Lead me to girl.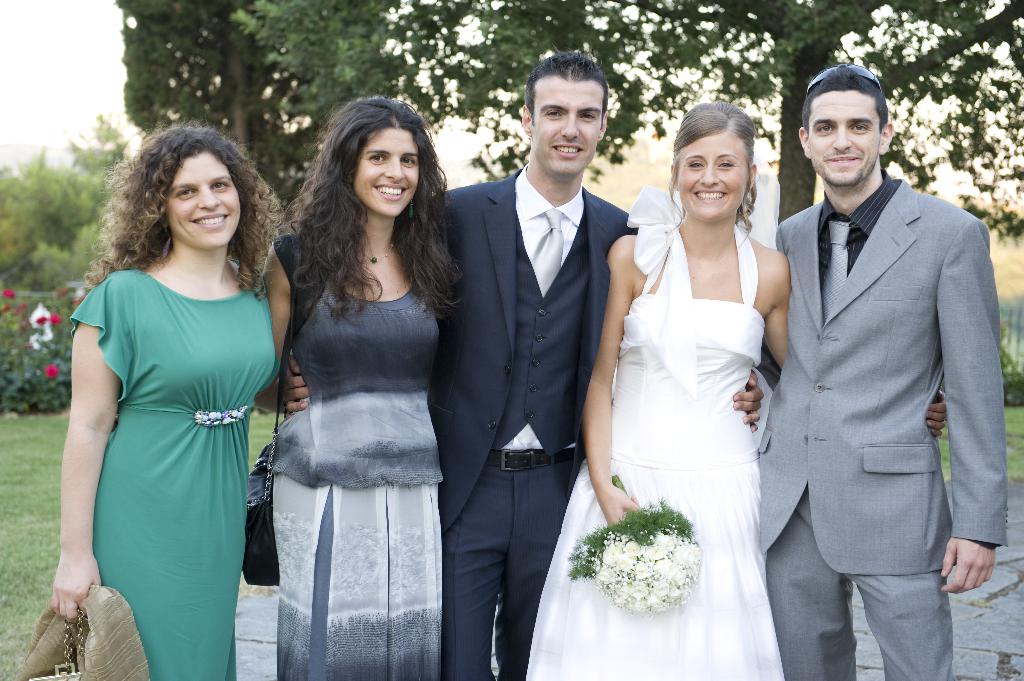
Lead to 525/100/788/680.
